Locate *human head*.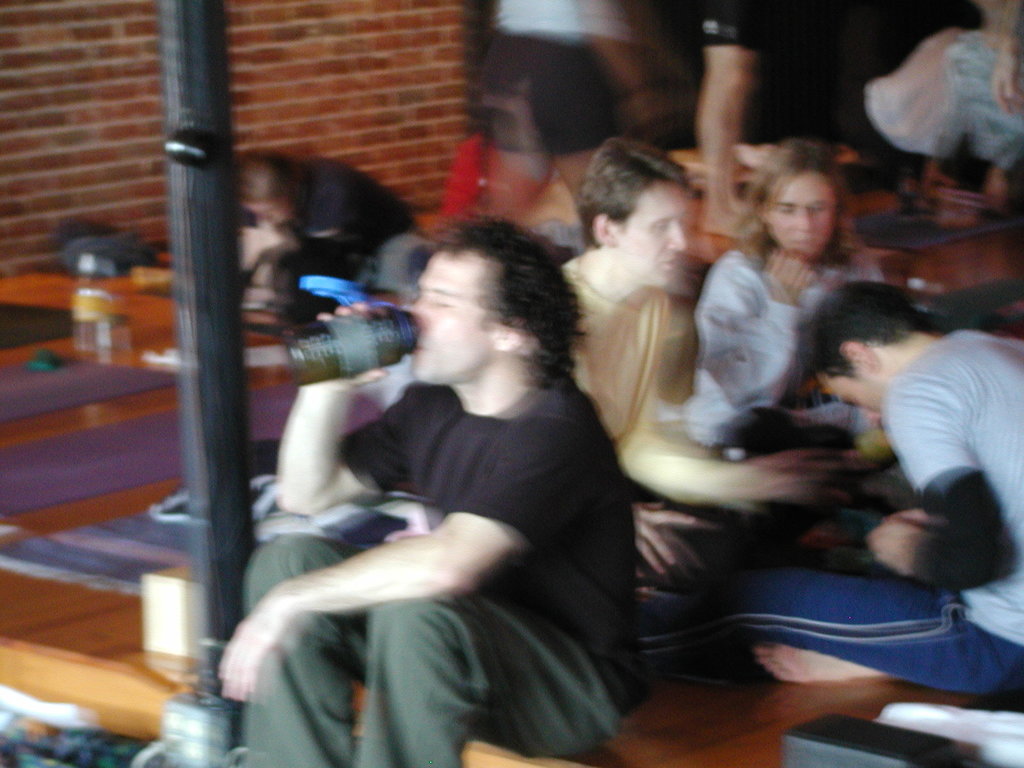
Bounding box: [x1=404, y1=218, x2=575, y2=382].
